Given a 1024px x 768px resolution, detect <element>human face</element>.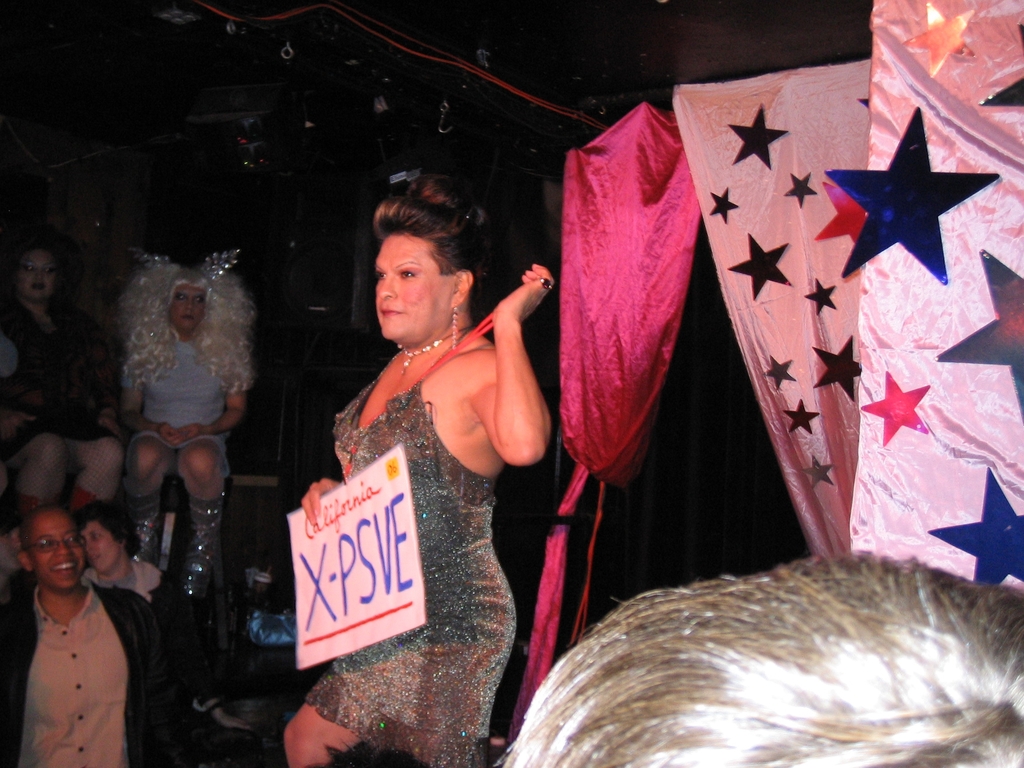
<box>173,280,206,327</box>.
